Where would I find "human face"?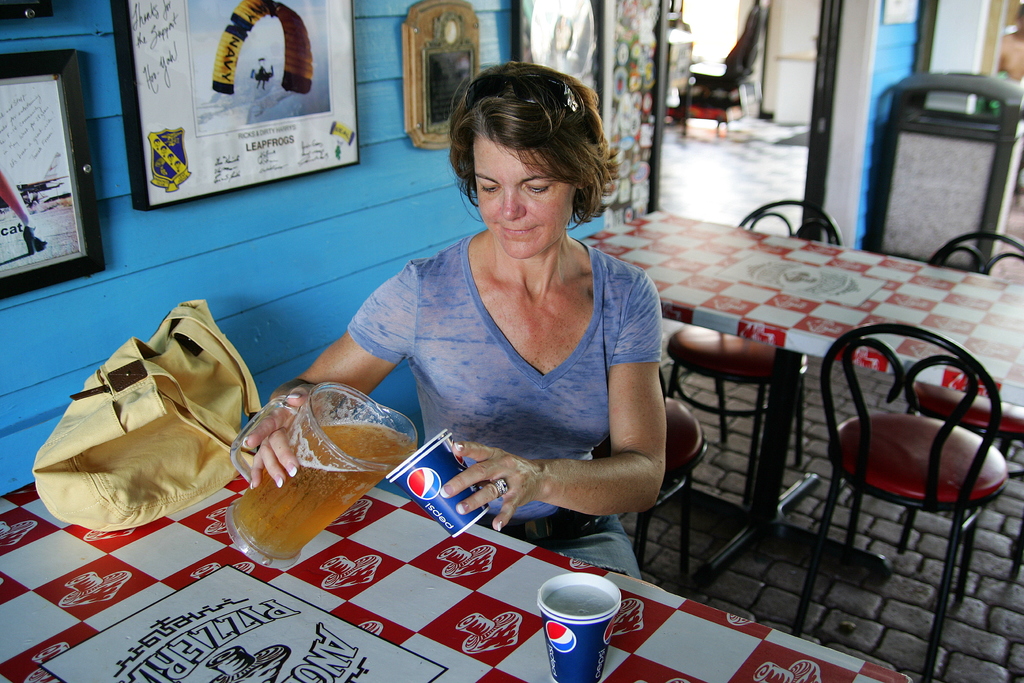
At detection(456, 87, 600, 254).
